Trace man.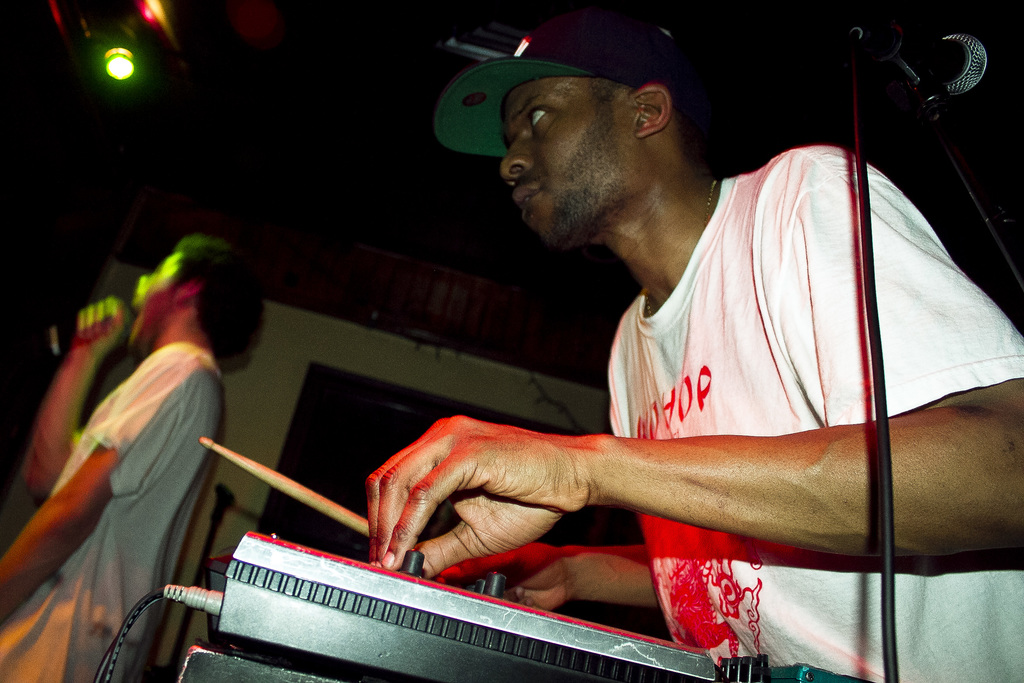
Traced to [x1=0, y1=235, x2=269, y2=682].
